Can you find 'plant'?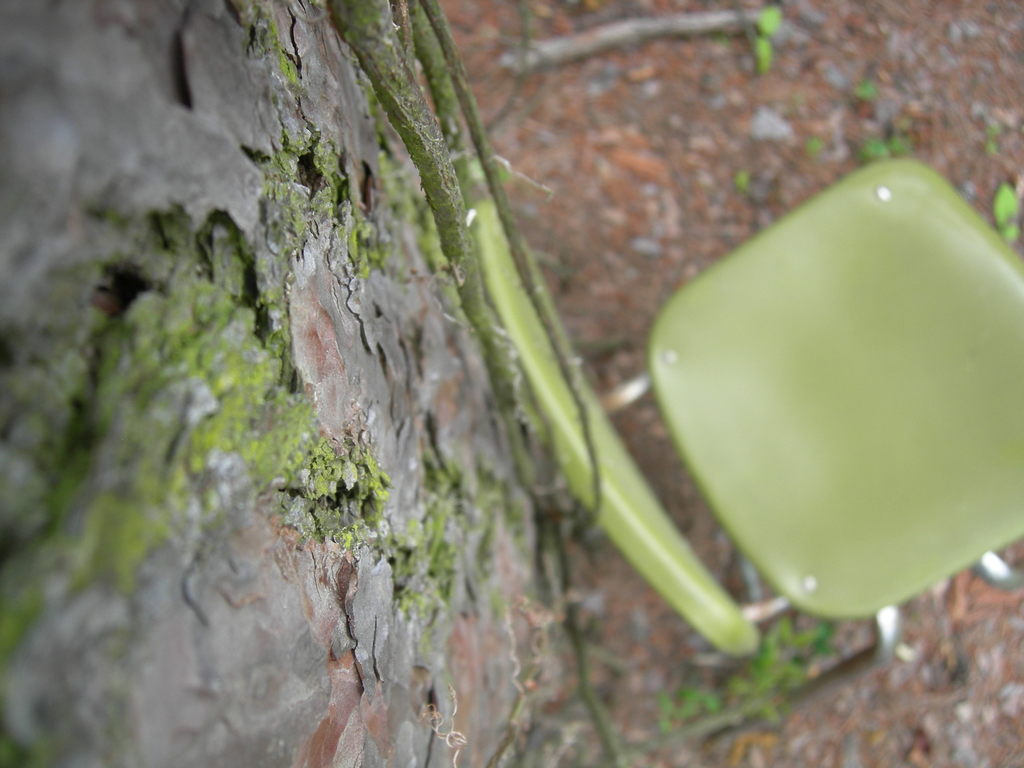
Yes, bounding box: rect(863, 140, 886, 160).
